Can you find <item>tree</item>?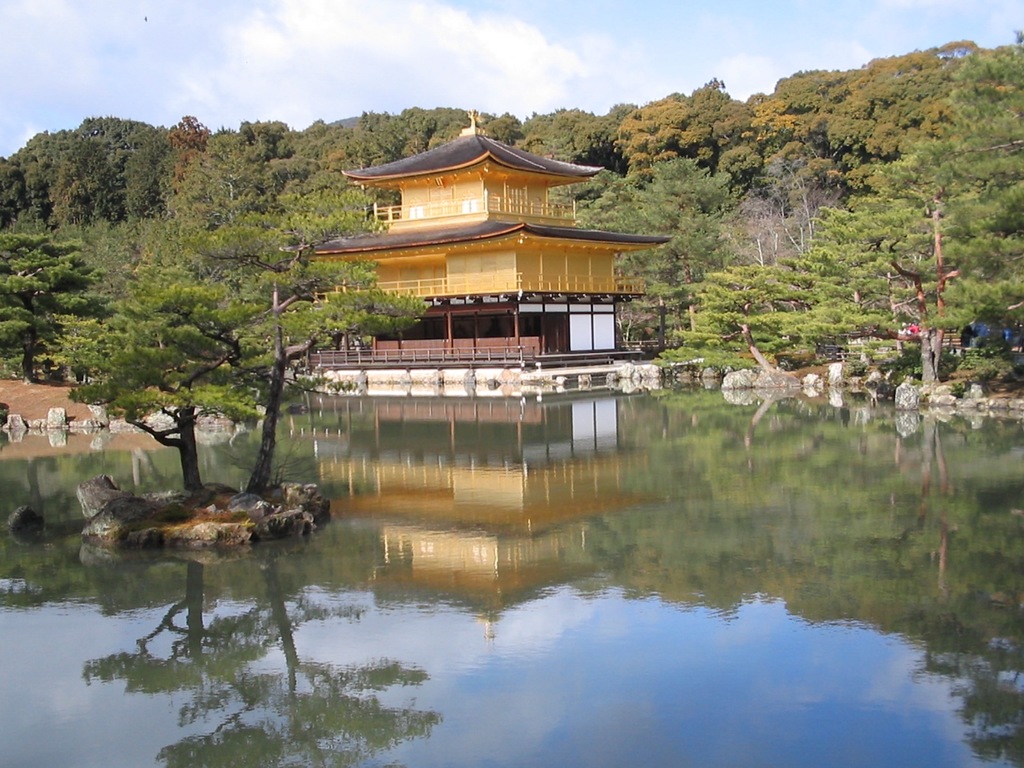
Yes, bounding box: [719, 189, 785, 275].
